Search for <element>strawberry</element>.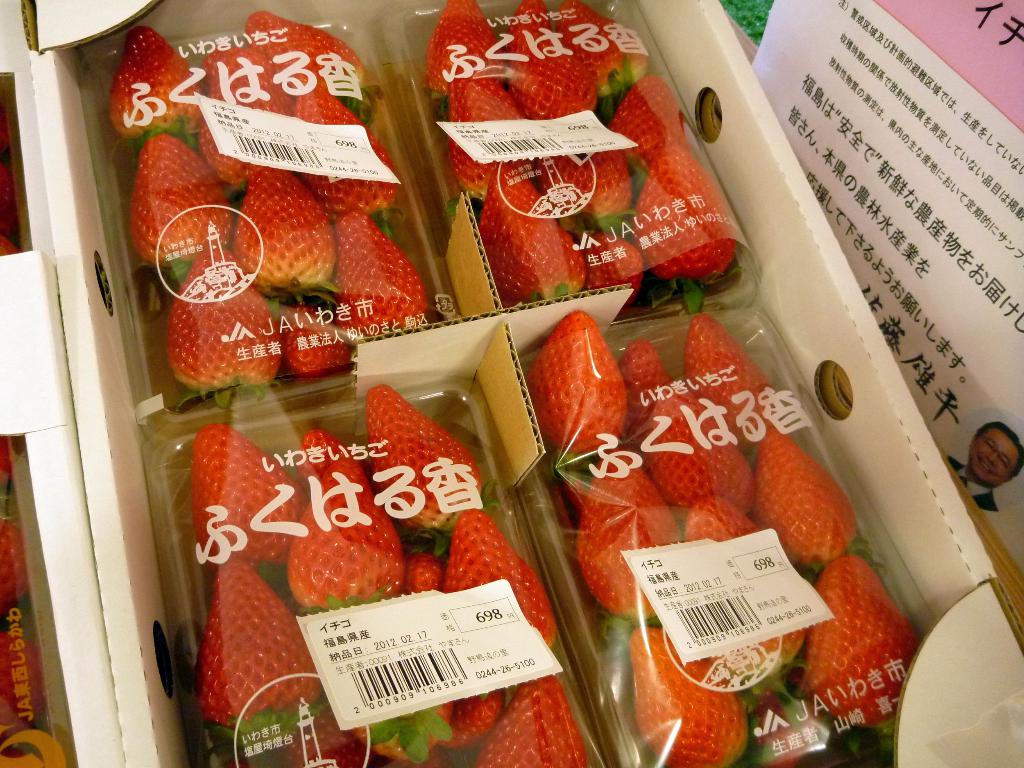
Found at [405,548,442,595].
